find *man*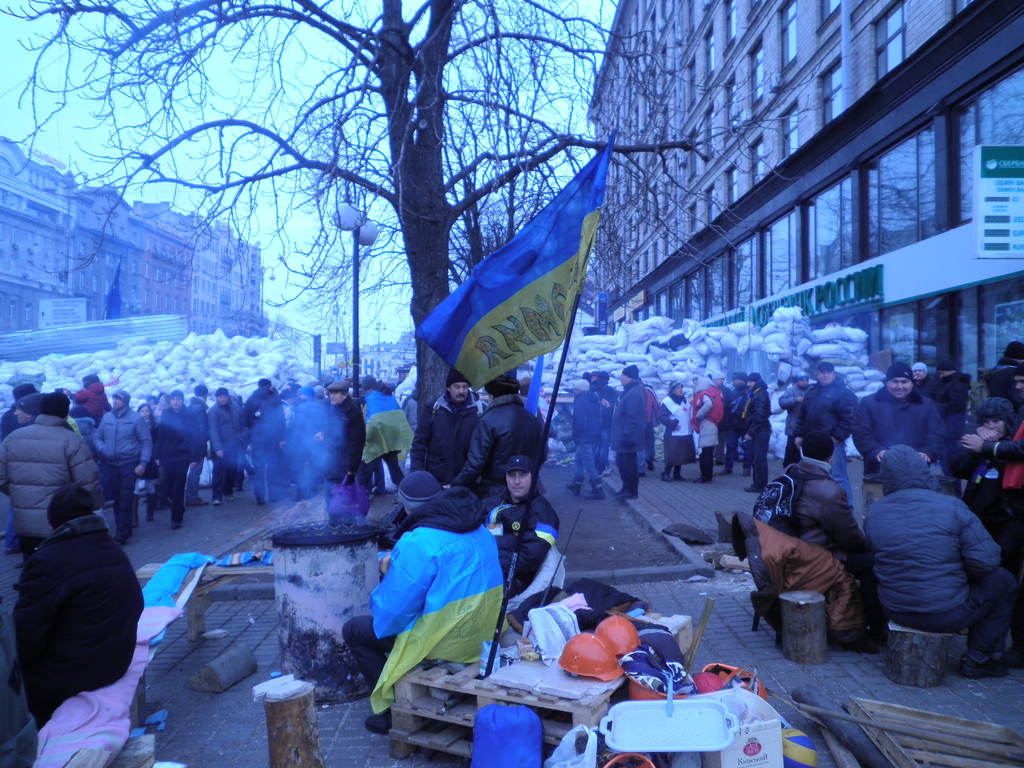
pyautogui.locateOnScreen(598, 362, 642, 513)
